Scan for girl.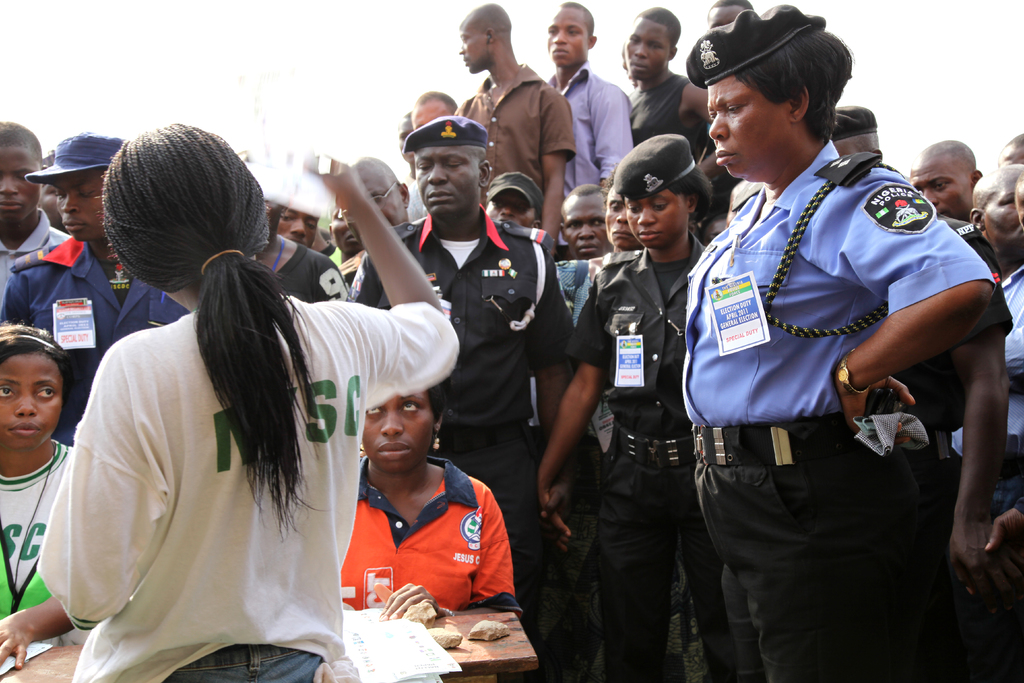
Scan result: crop(336, 360, 515, 620).
